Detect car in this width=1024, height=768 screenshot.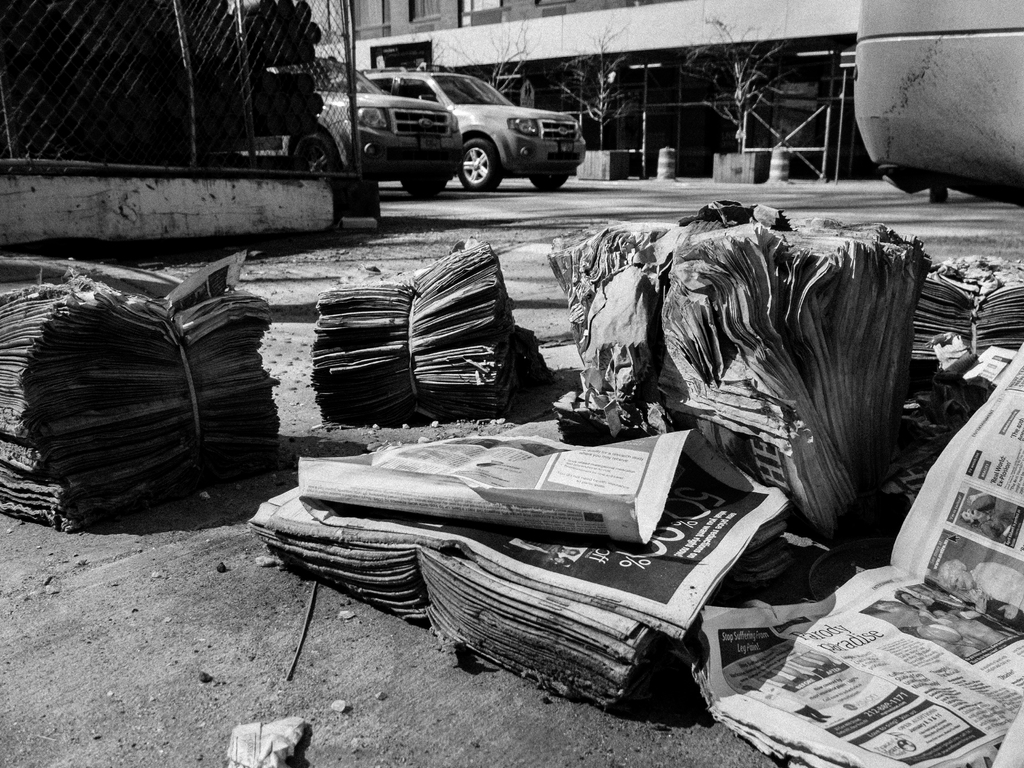
Detection: rect(328, 69, 588, 192).
